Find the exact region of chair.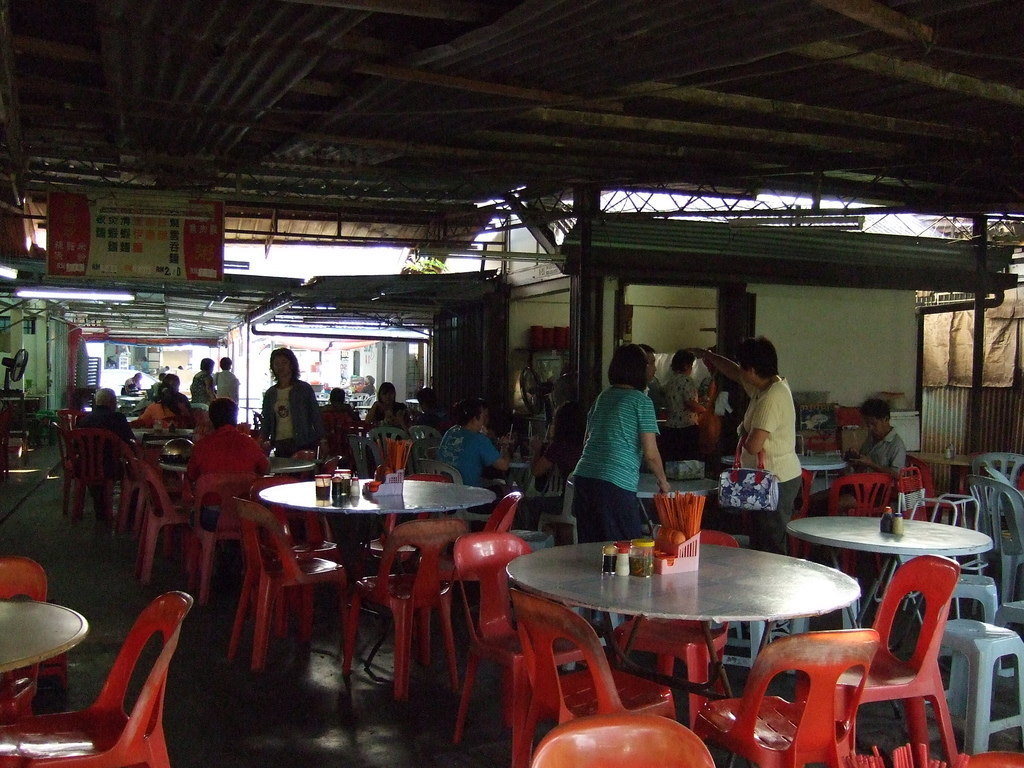
Exact region: BBox(0, 591, 196, 767).
